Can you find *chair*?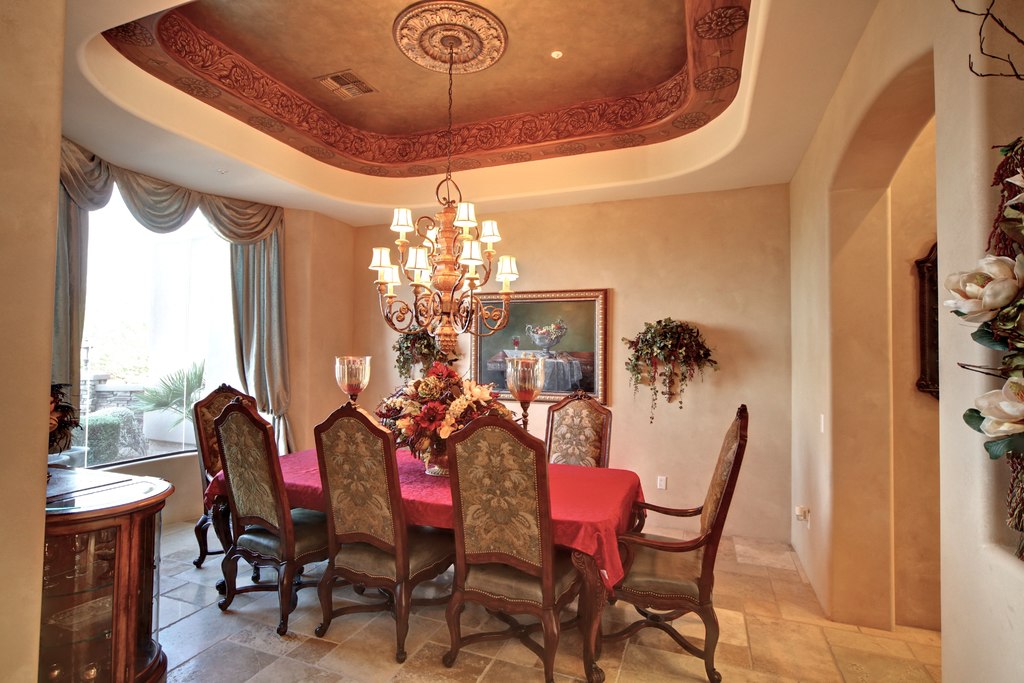
Yes, bounding box: (x1=540, y1=388, x2=614, y2=471).
